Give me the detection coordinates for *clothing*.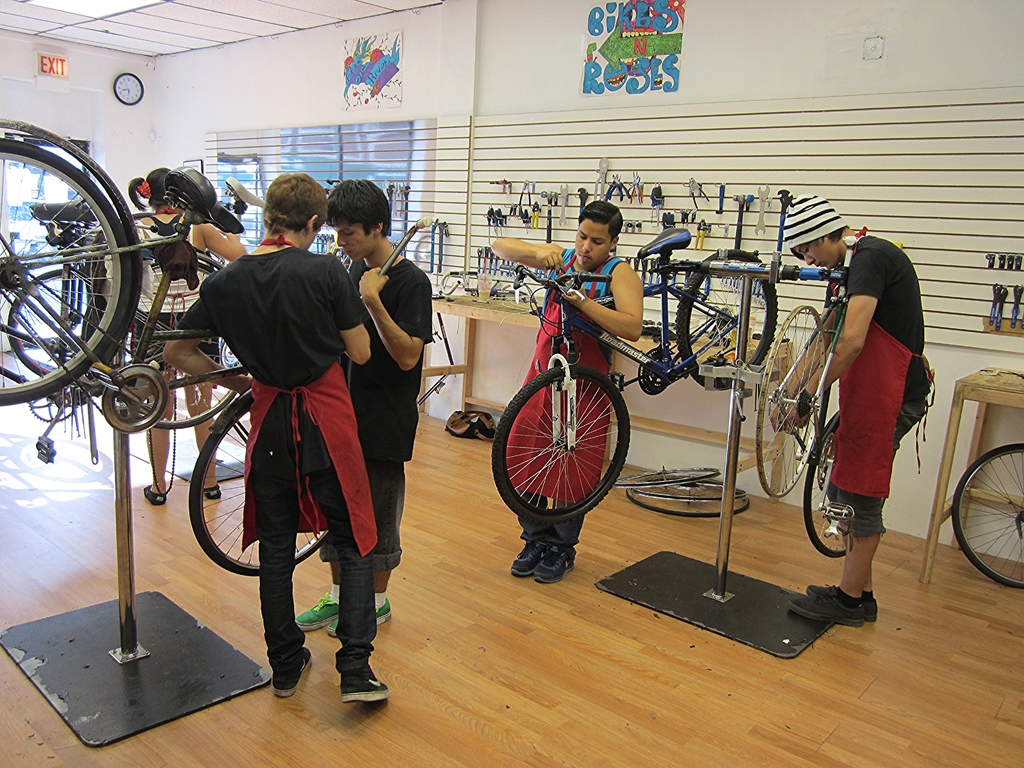
{"left": 352, "top": 253, "right": 433, "bottom": 467}.
